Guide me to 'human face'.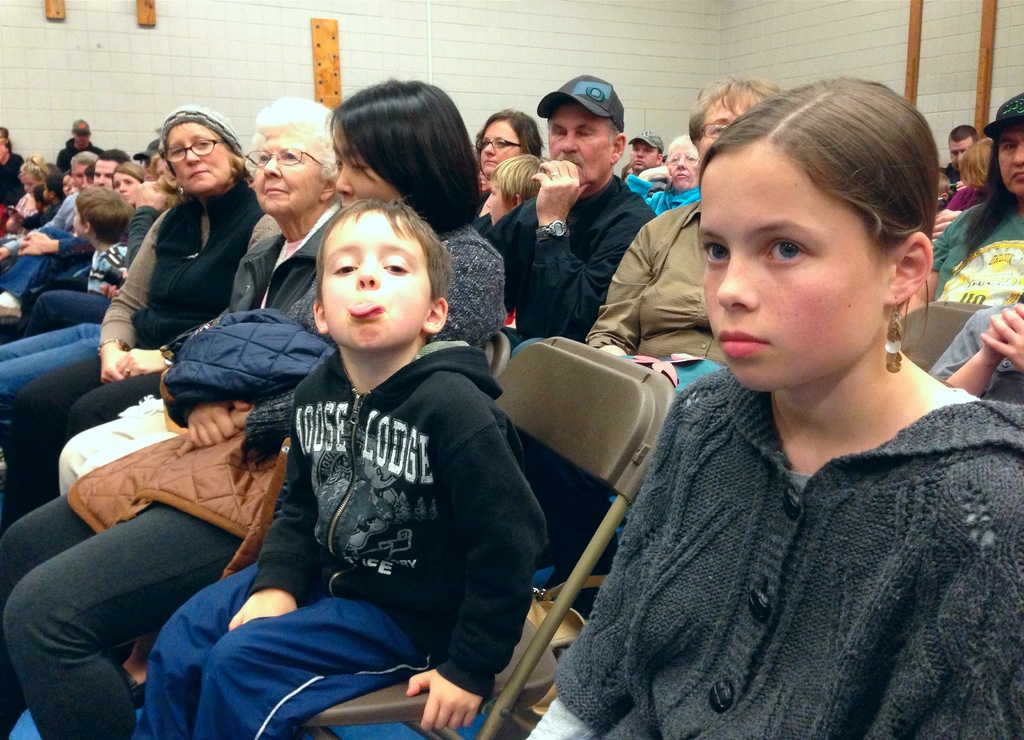
Guidance: l=704, t=152, r=893, b=392.
